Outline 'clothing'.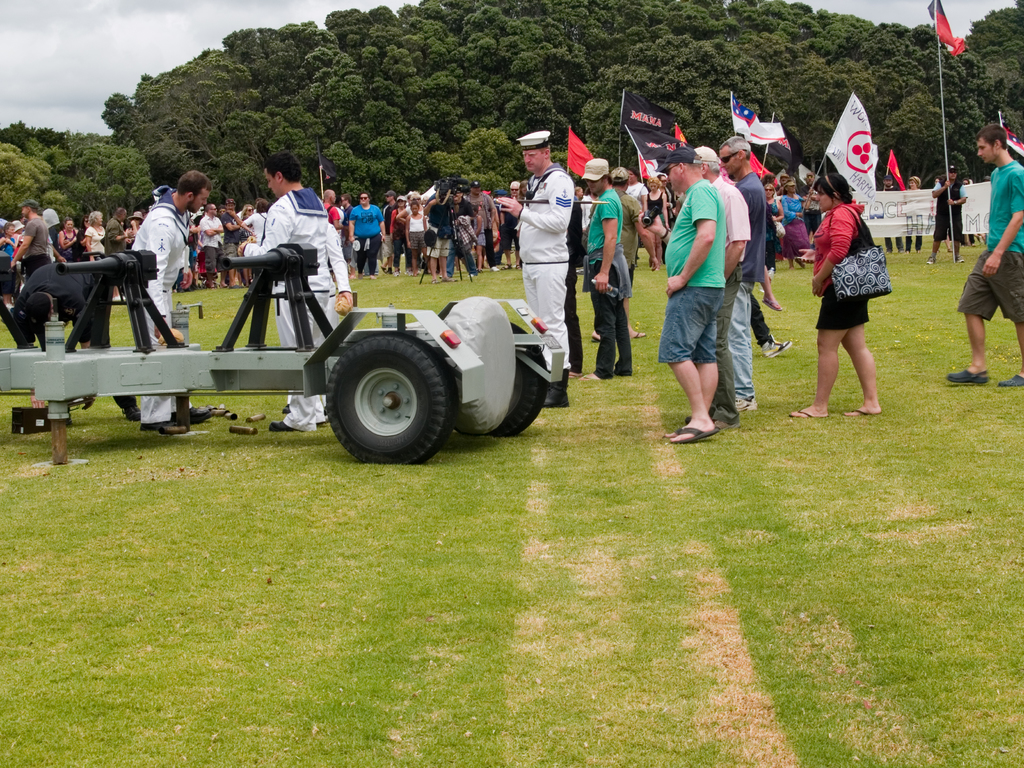
Outline: BBox(657, 176, 726, 367).
